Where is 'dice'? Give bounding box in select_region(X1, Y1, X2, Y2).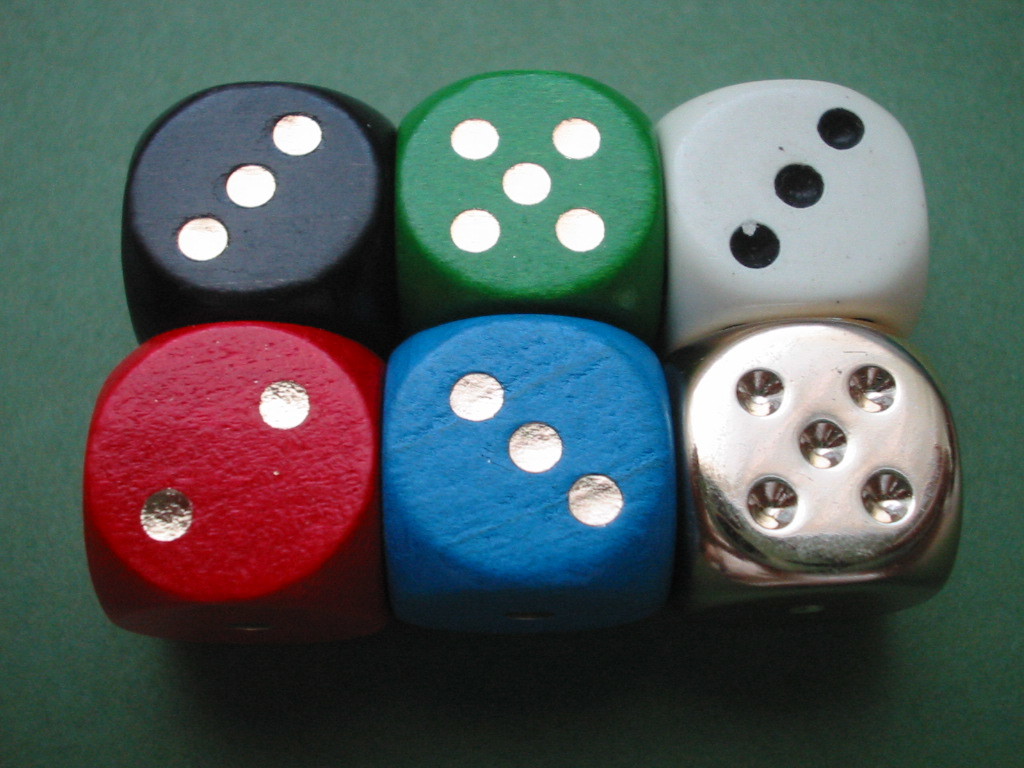
select_region(651, 77, 927, 362).
